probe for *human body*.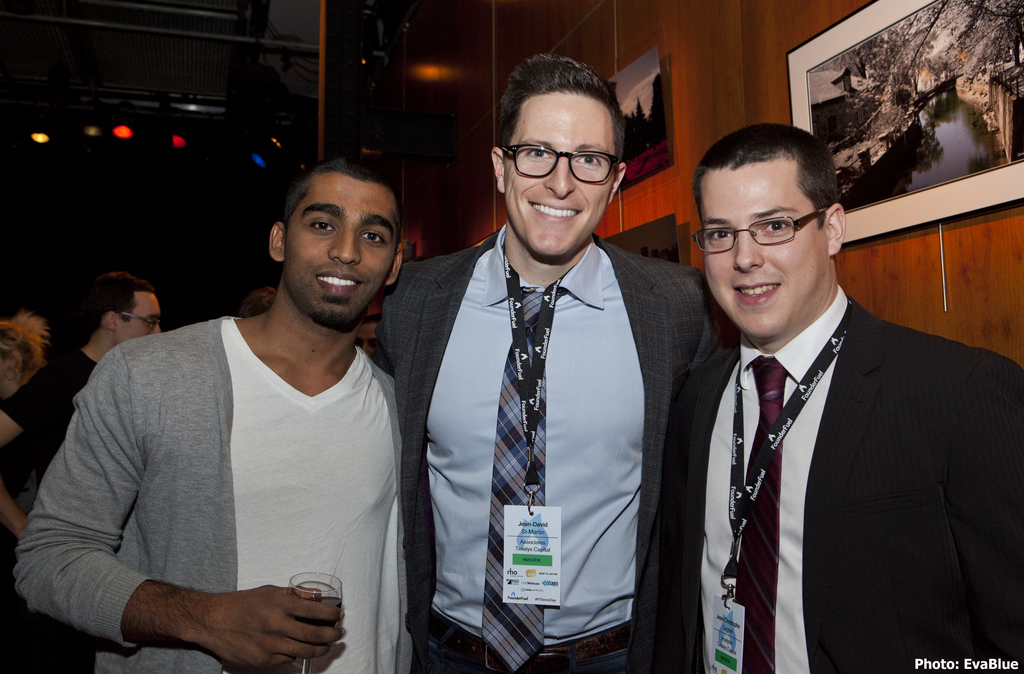
Probe result: bbox=[0, 301, 47, 670].
